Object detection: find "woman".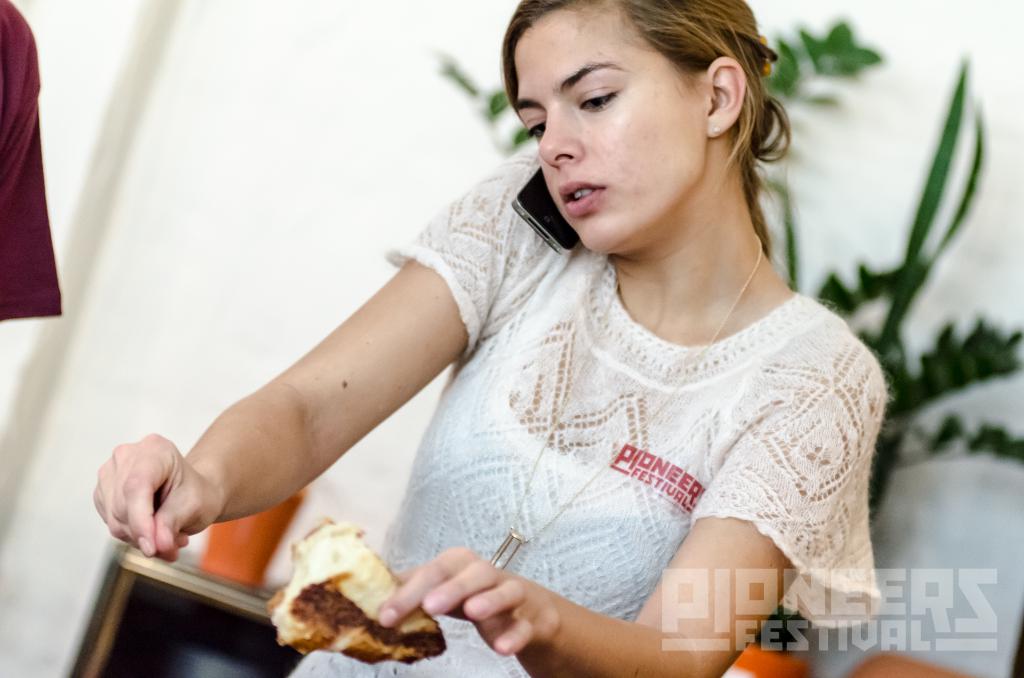
<bbox>178, 2, 925, 663</bbox>.
